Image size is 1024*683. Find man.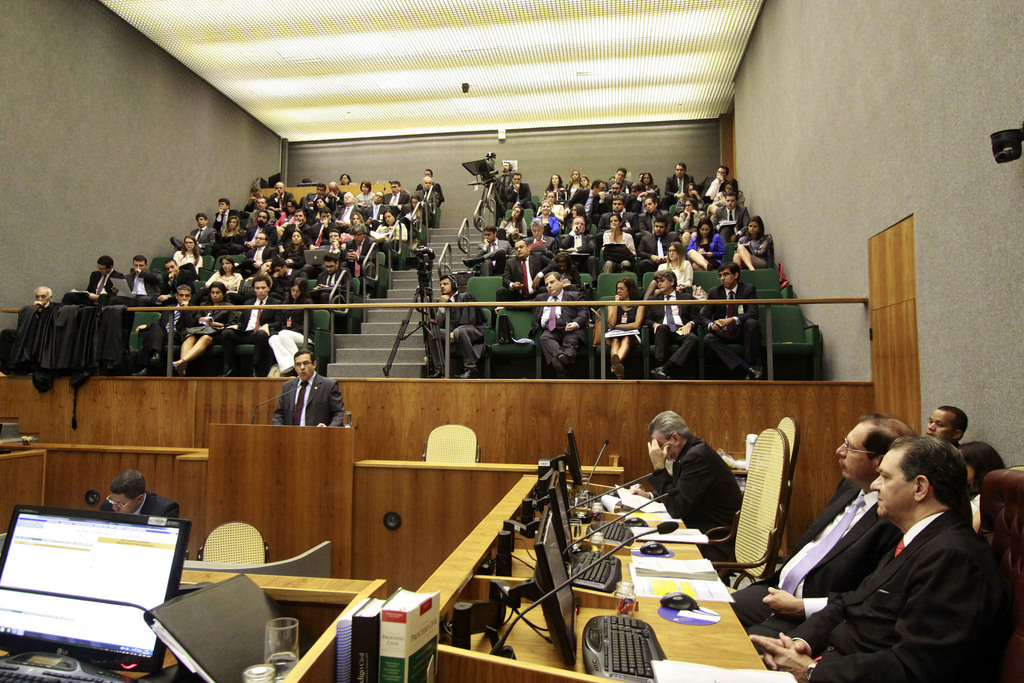
95:468:181:517.
